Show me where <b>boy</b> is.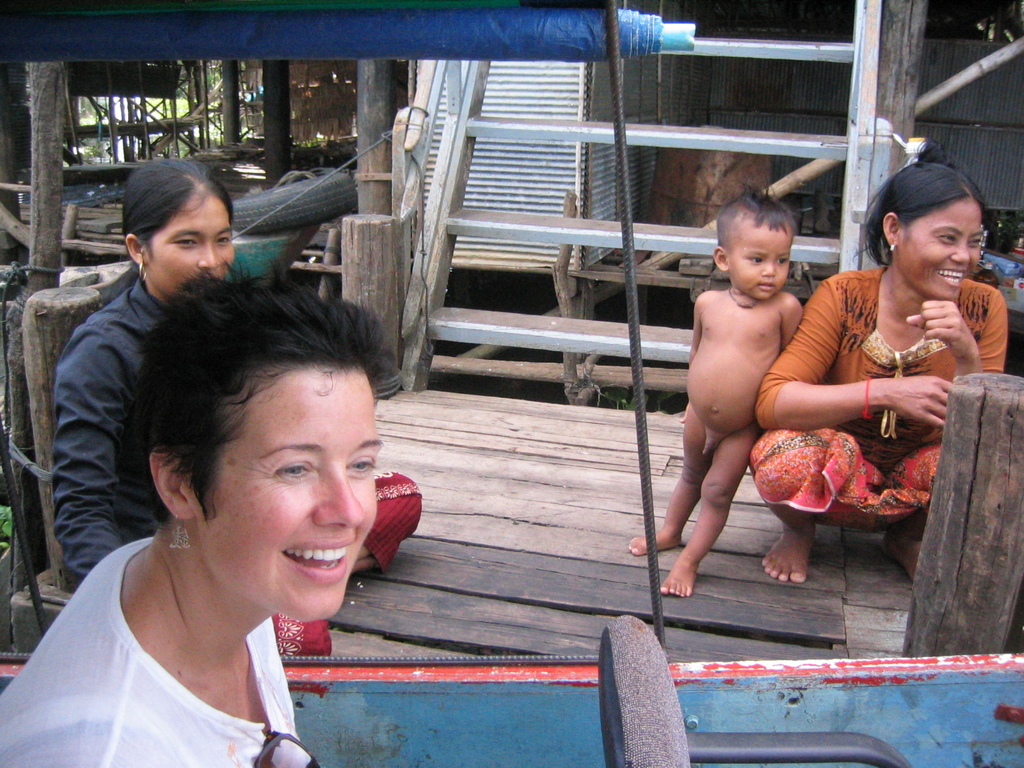
<b>boy</b> is at [625, 178, 802, 596].
